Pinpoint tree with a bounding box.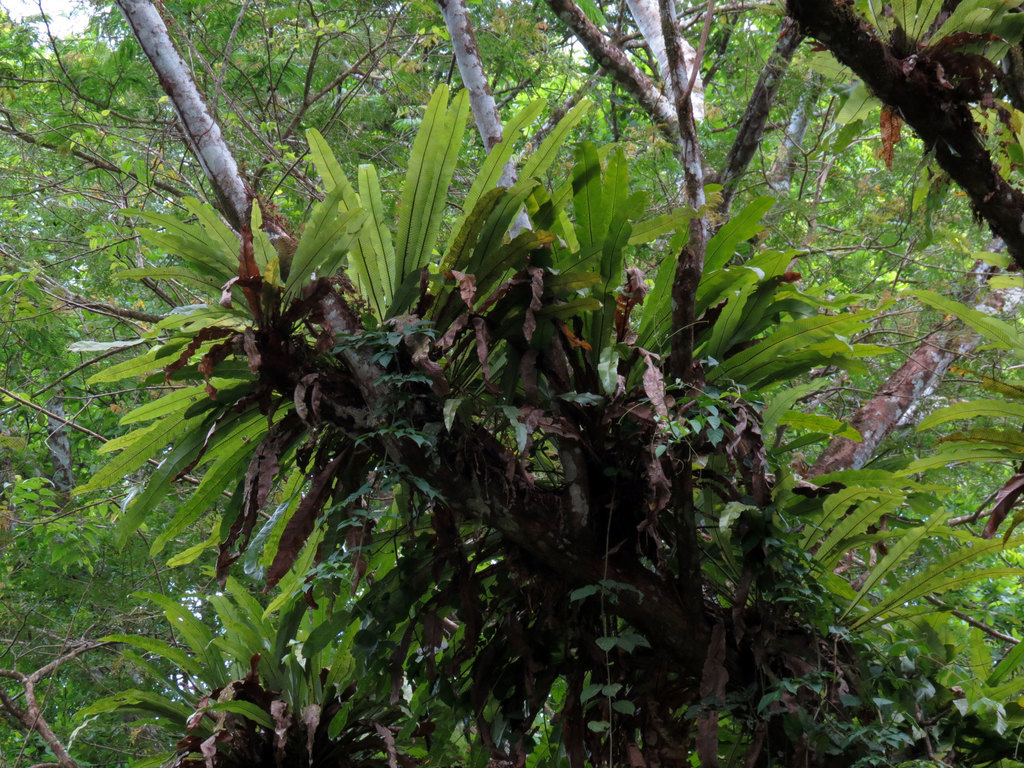
(x1=65, y1=92, x2=1023, y2=767).
